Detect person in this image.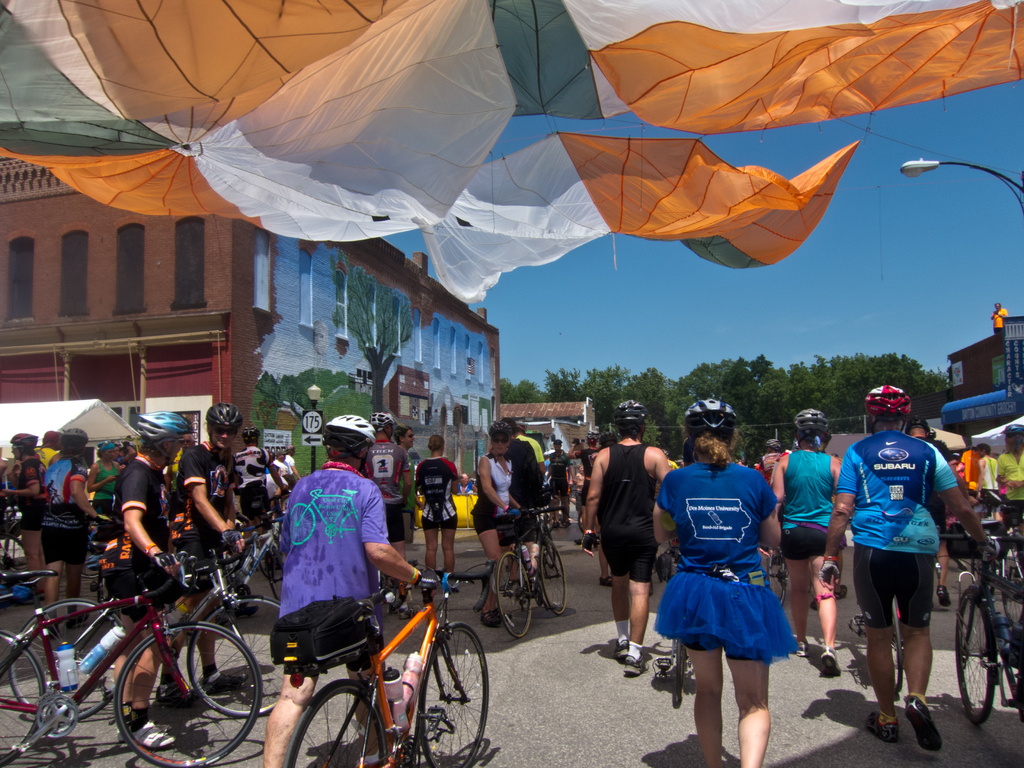
Detection: {"x1": 0, "y1": 432, "x2": 46, "y2": 599}.
